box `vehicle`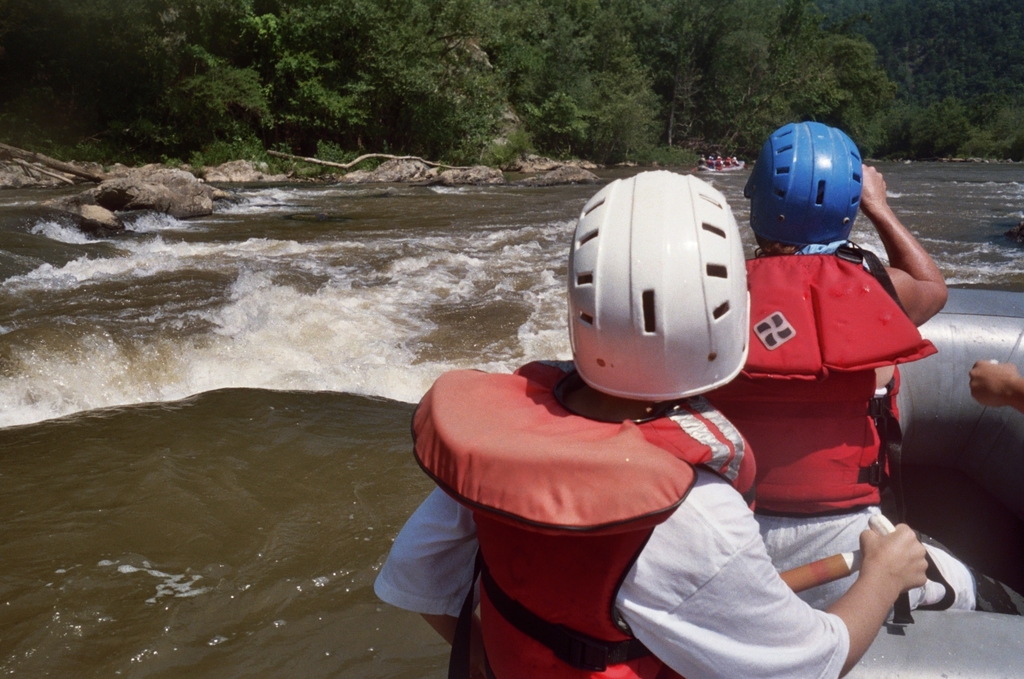
843/288/1023/678
